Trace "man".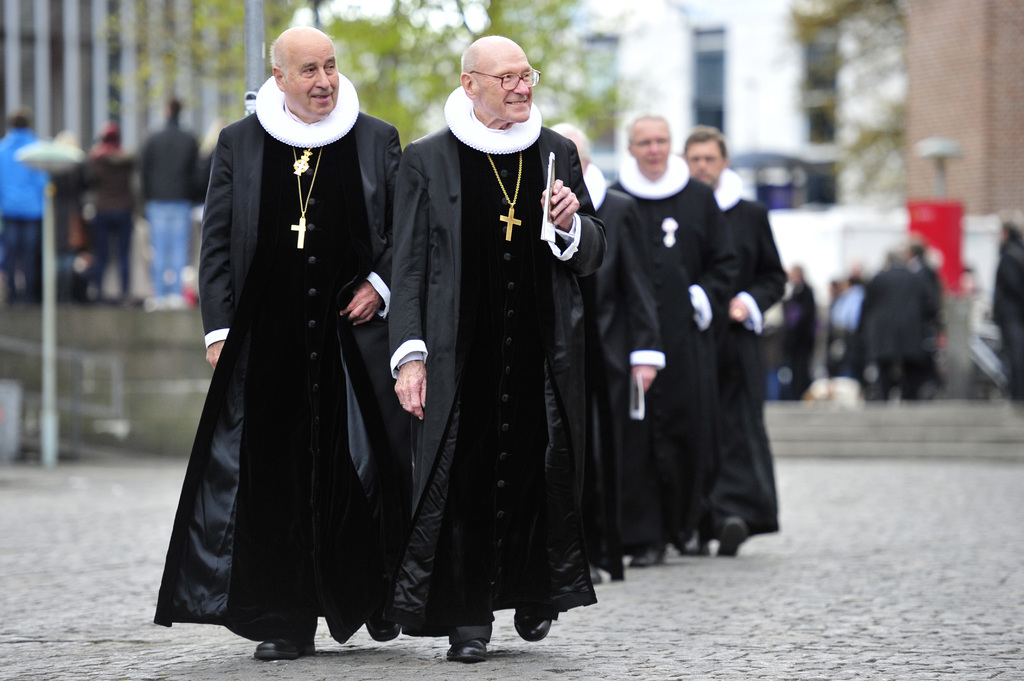
Traced to box(195, 25, 403, 660).
